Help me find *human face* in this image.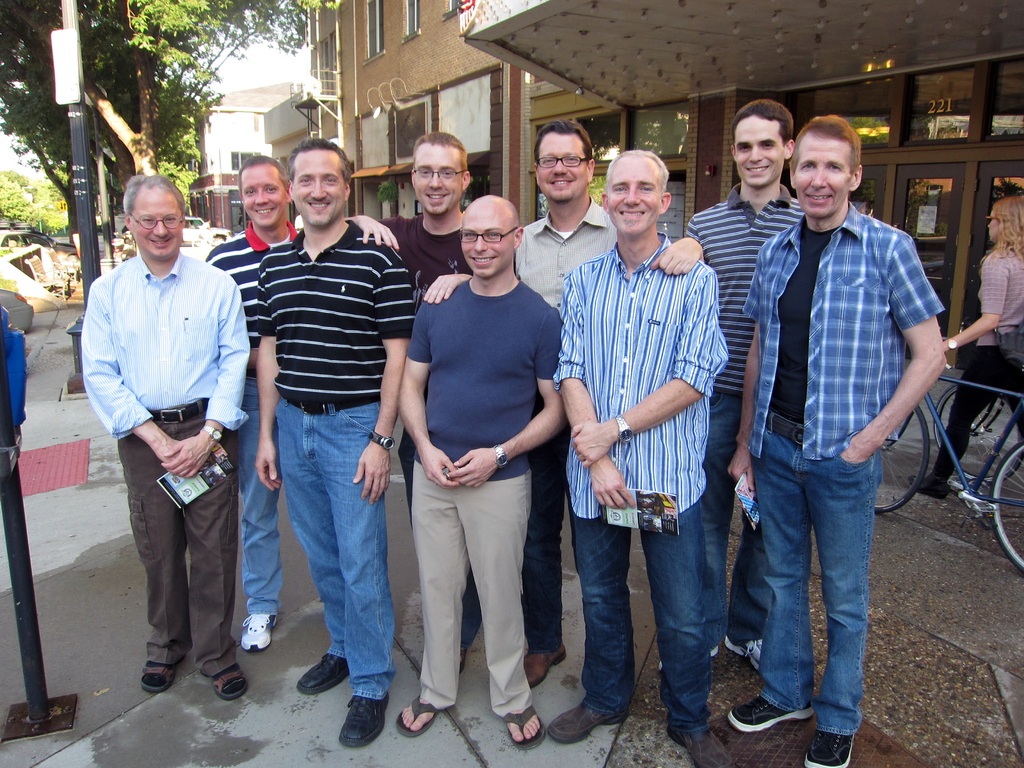
Found it: {"x1": 411, "y1": 140, "x2": 465, "y2": 217}.
